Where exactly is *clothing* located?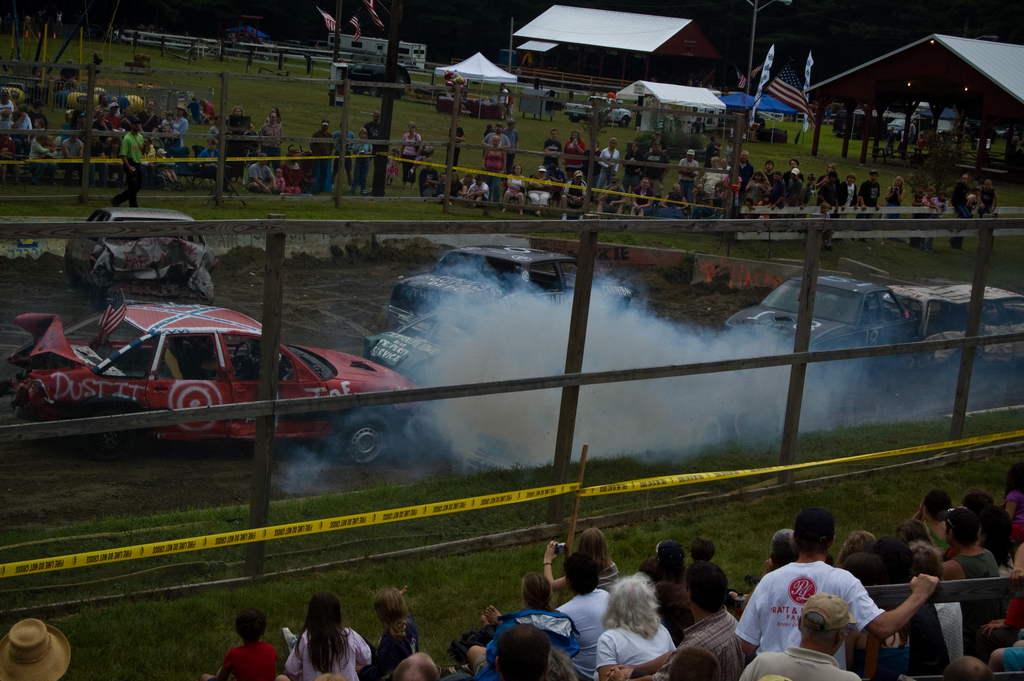
Its bounding box is <bbox>603, 618, 679, 680</bbox>.
